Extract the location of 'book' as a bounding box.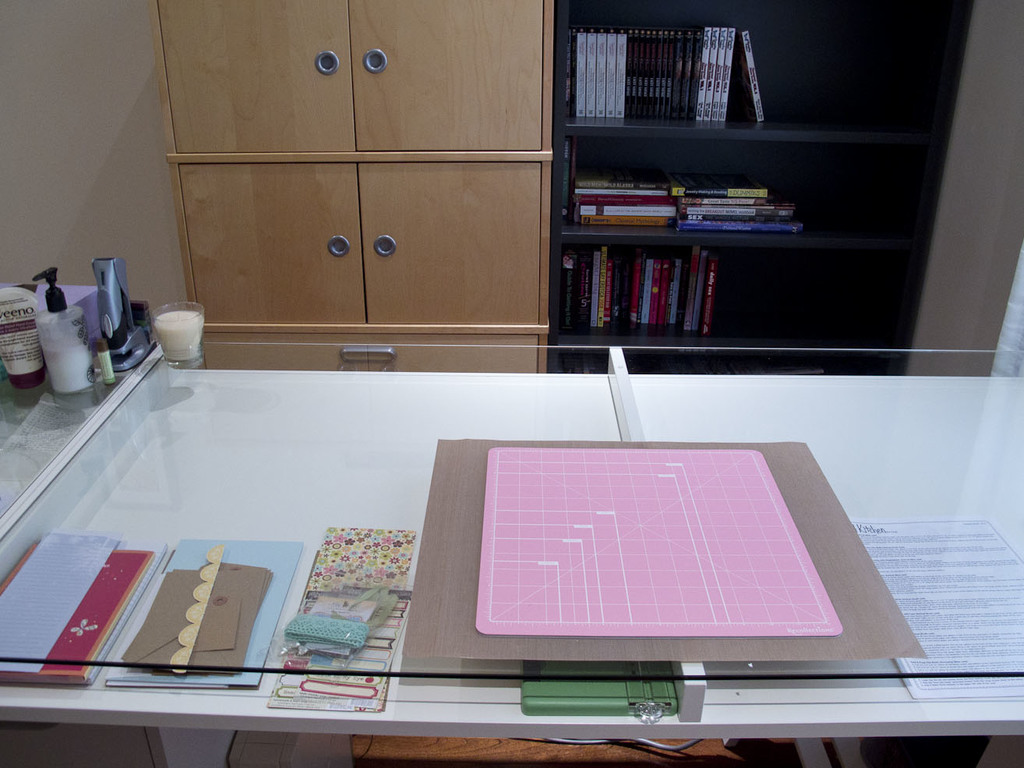
(731,27,763,122).
